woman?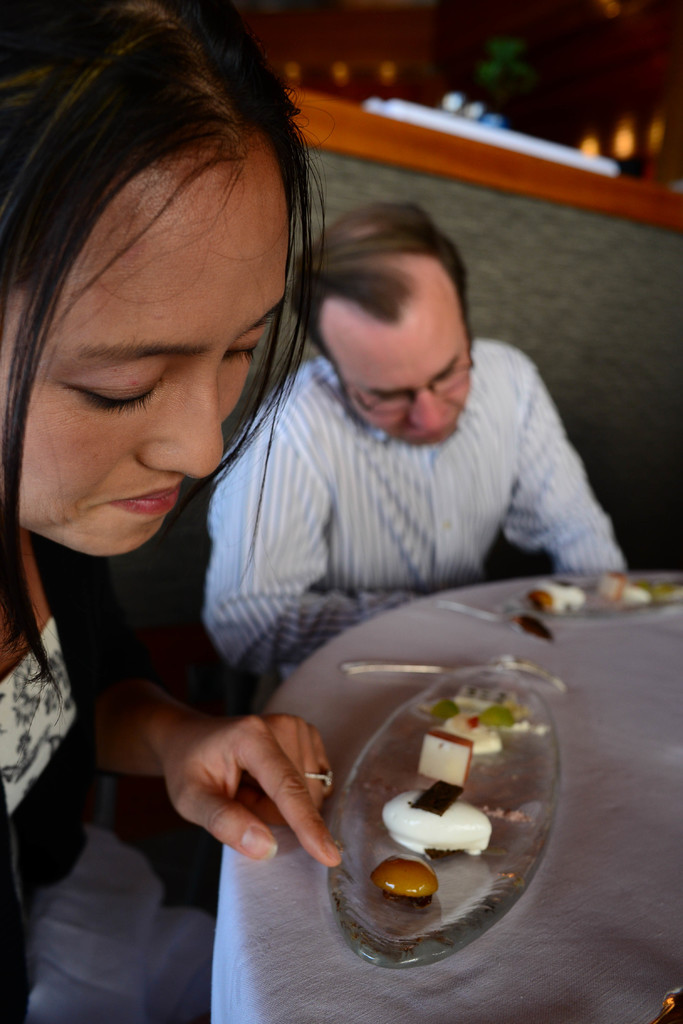
select_region(14, 28, 447, 901)
